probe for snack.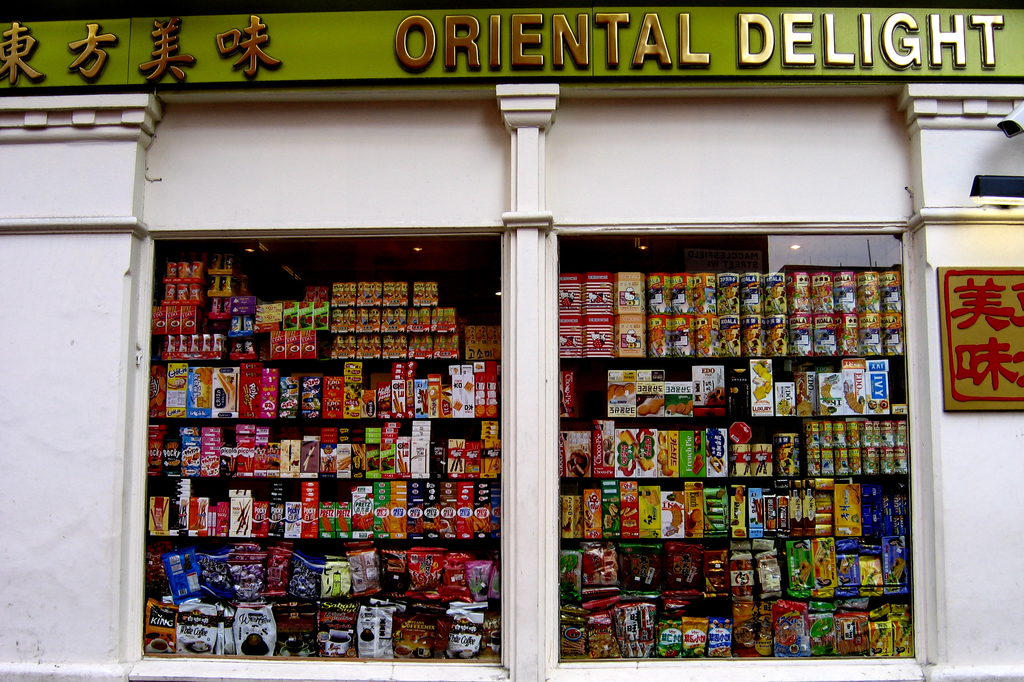
Probe result: 682,403,689,414.
